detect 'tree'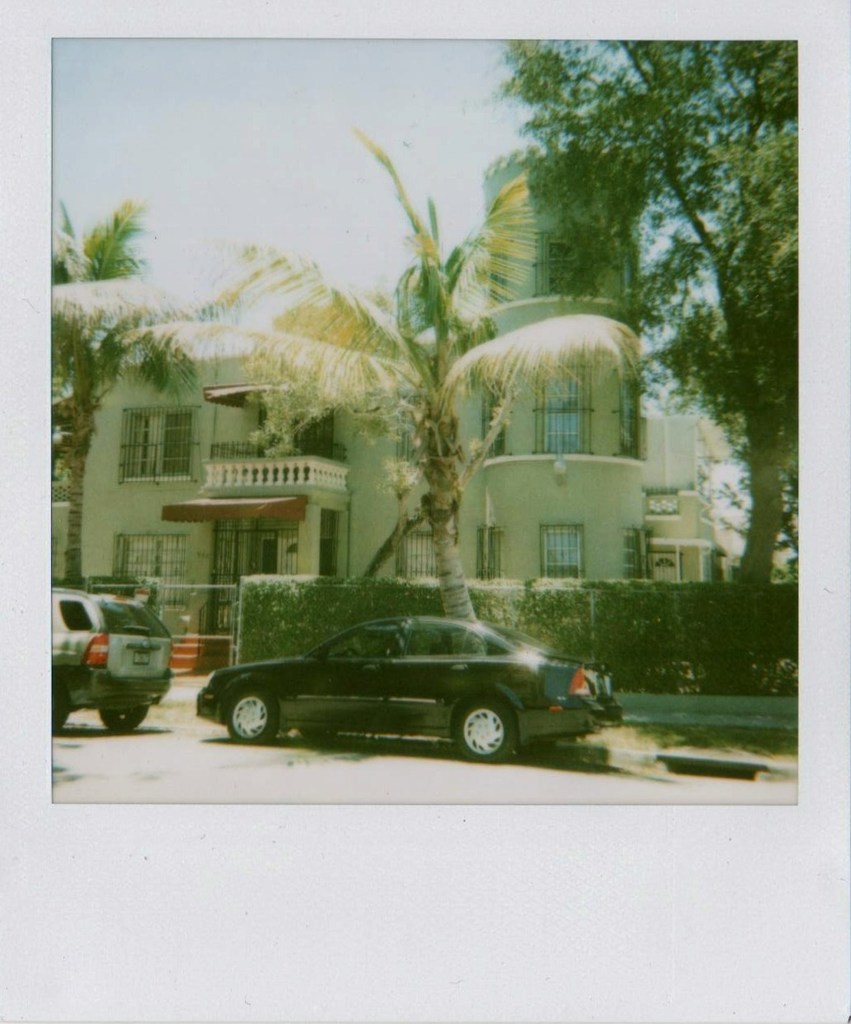
[555, 55, 809, 582]
